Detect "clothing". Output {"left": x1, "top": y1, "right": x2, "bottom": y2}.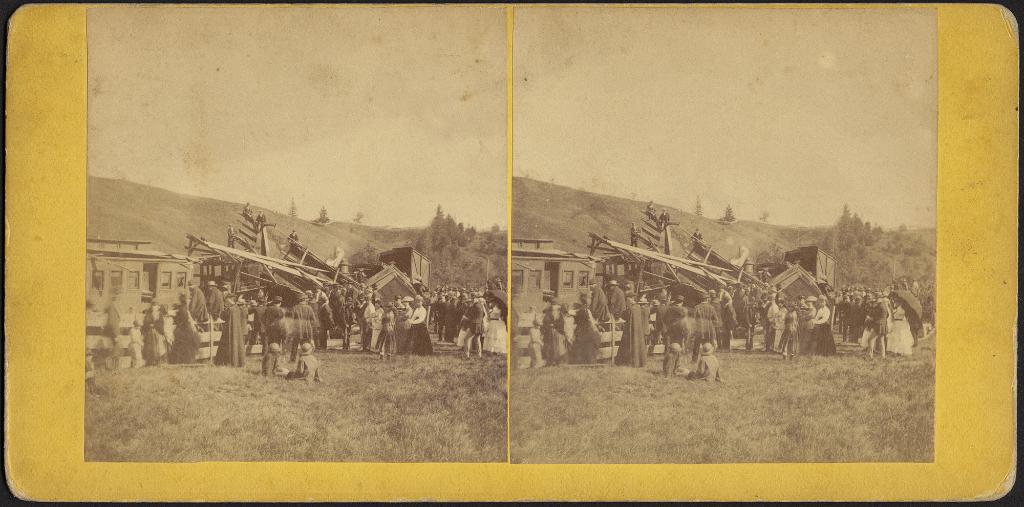
{"left": 384, "top": 305, "right": 400, "bottom": 348}.
